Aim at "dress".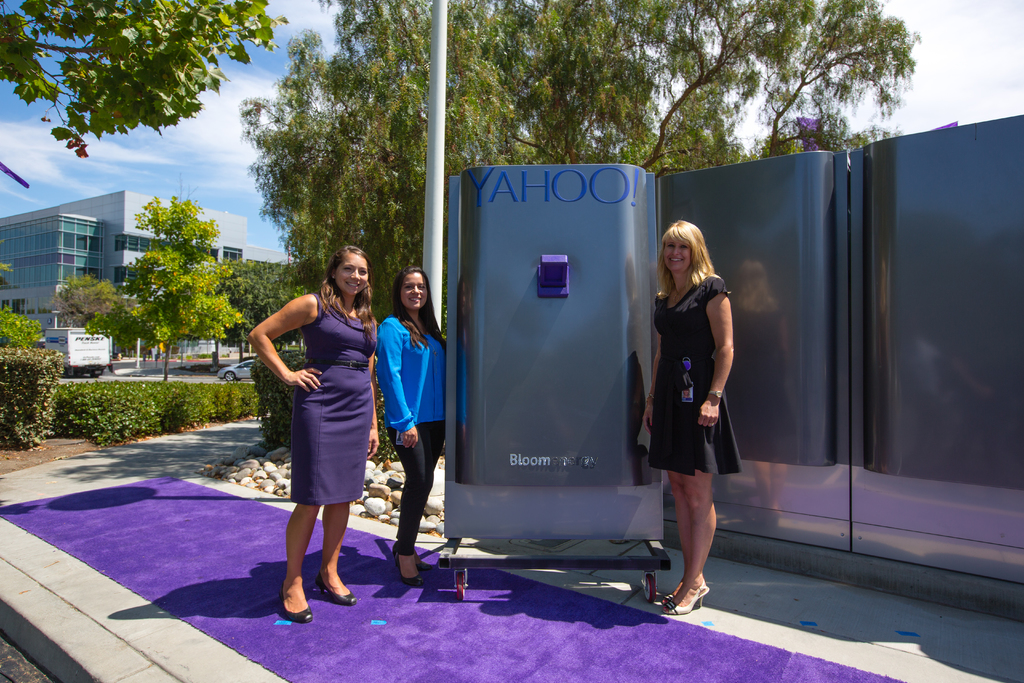
Aimed at 290,293,378,506.
